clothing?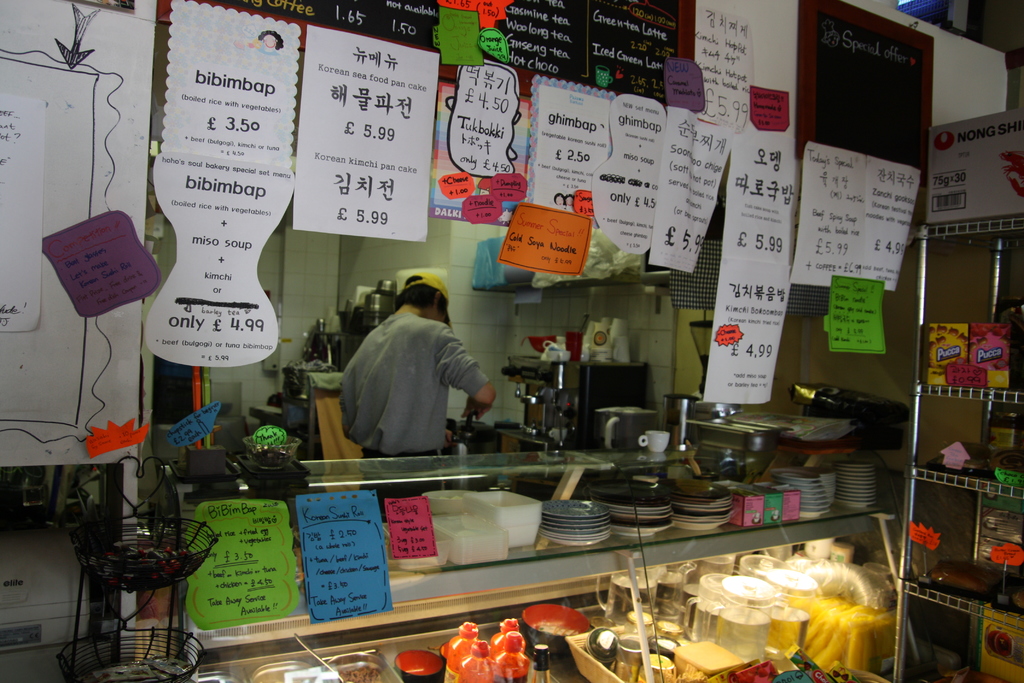
rect(339, 294, 493, 468)
